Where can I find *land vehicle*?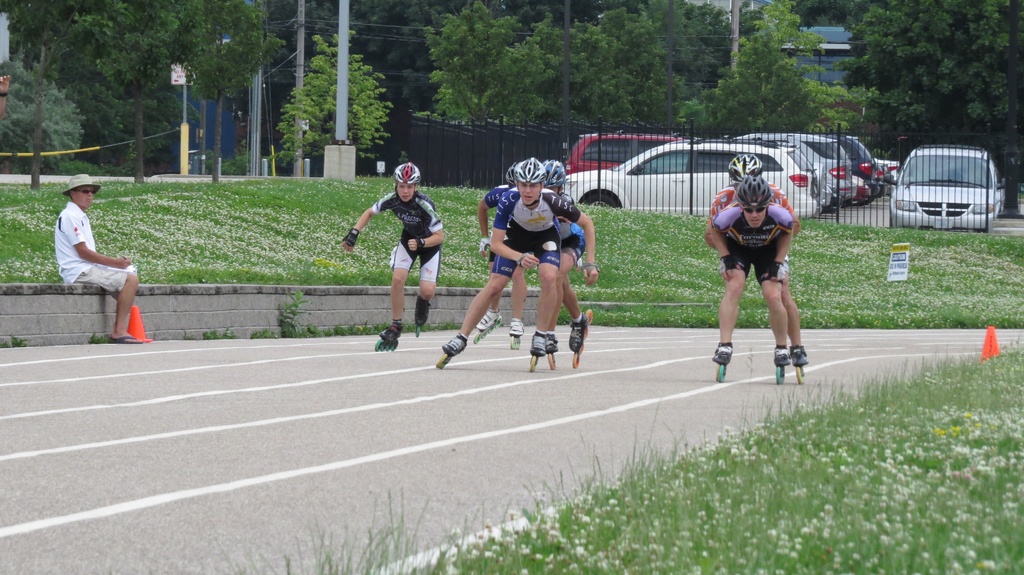
You can find it at box(564, 142, 815, 222).
